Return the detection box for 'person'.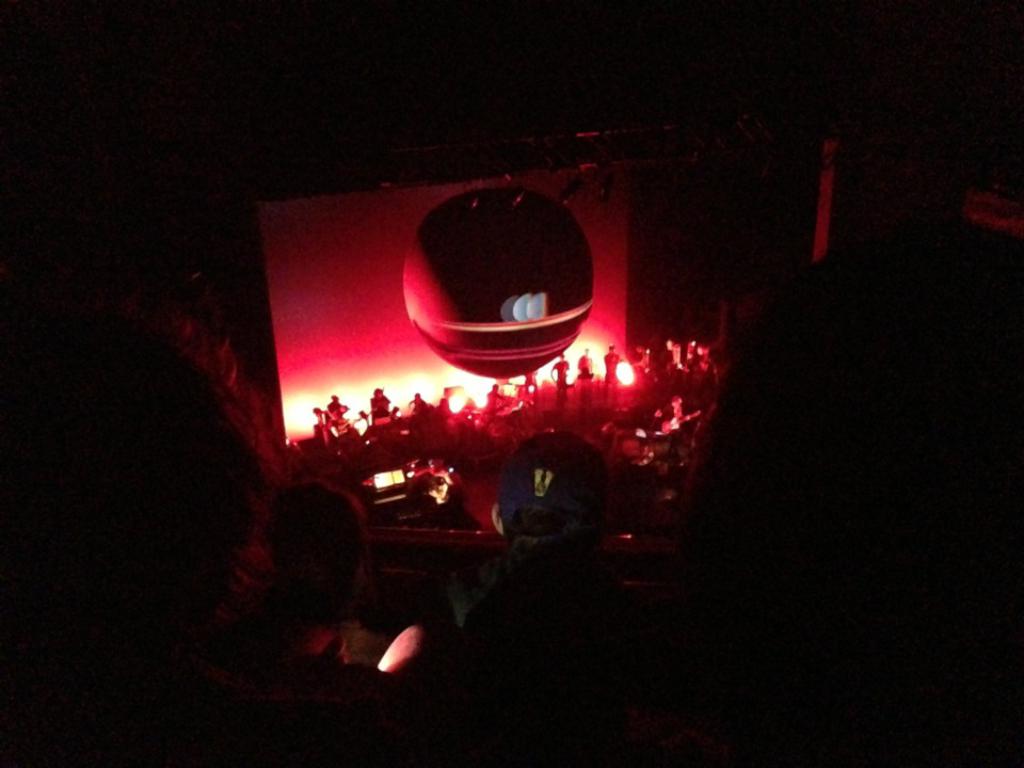
(x1=413, y1=433, x2=635, y2=636).
